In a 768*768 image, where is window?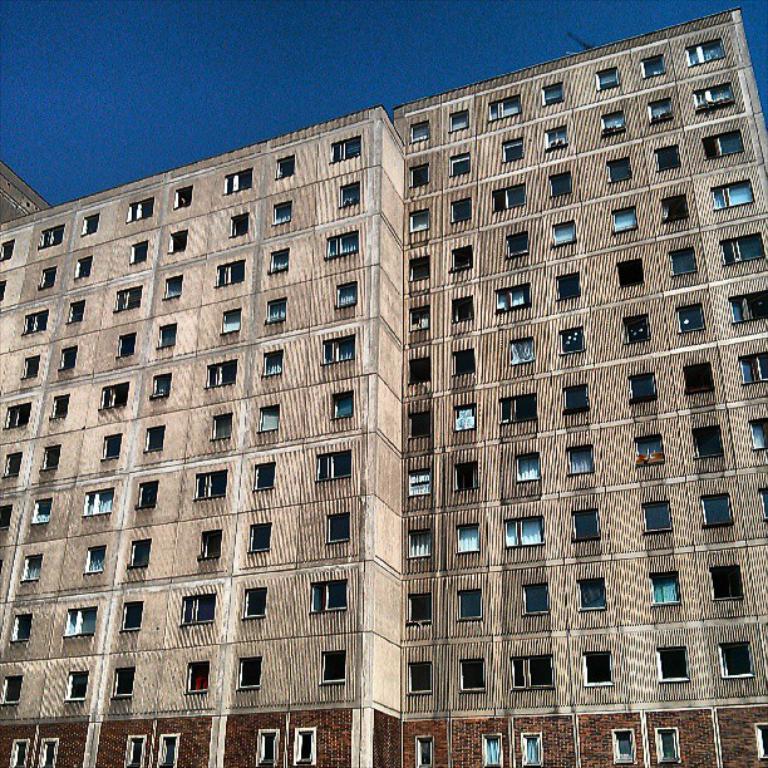
(594, 68, 624, 92).
